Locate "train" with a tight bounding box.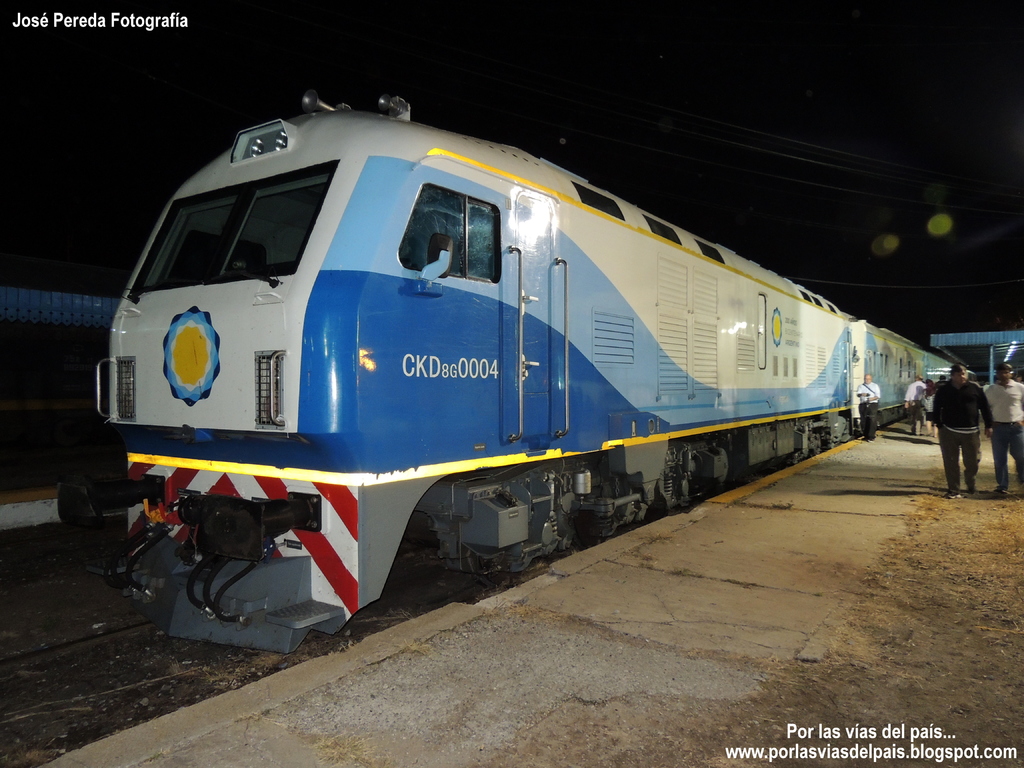
(left=51, top=88, right=975, bottom=664).
